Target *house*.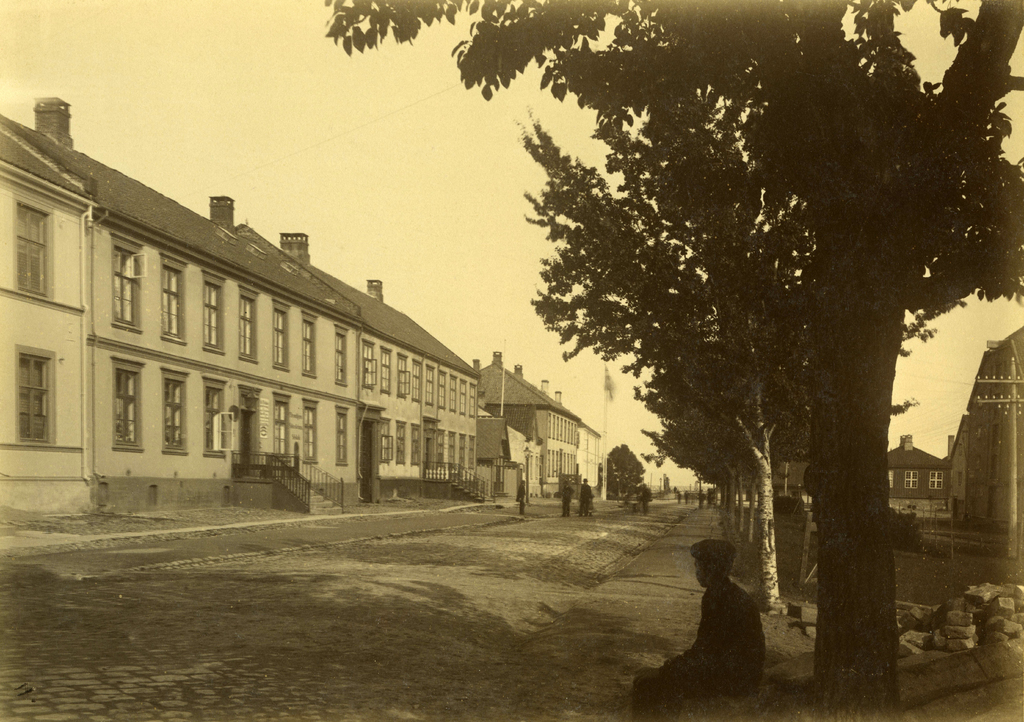
Target region: BBox(885, 436, 955, 509).
